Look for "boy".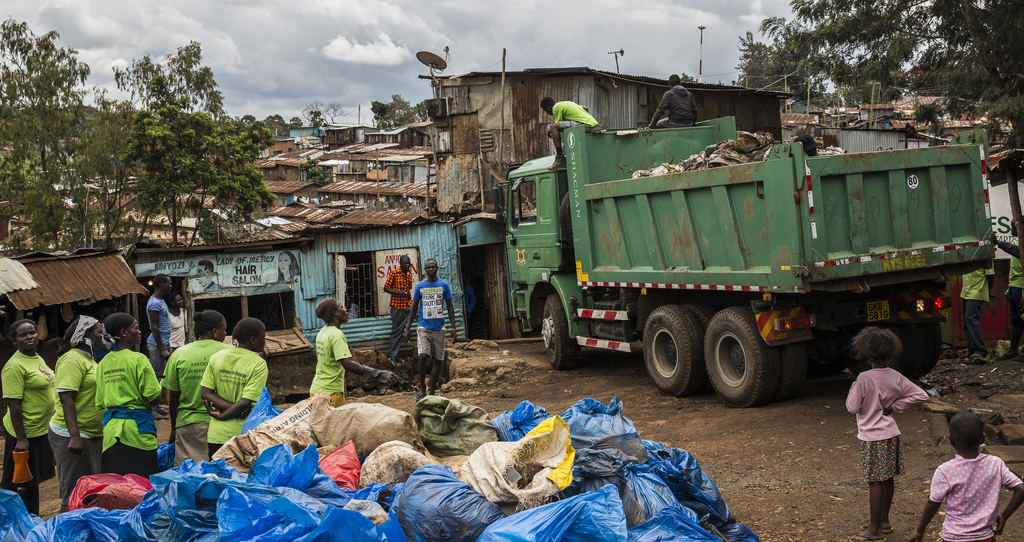
Found: locate(932, 405, 1018, 533).
